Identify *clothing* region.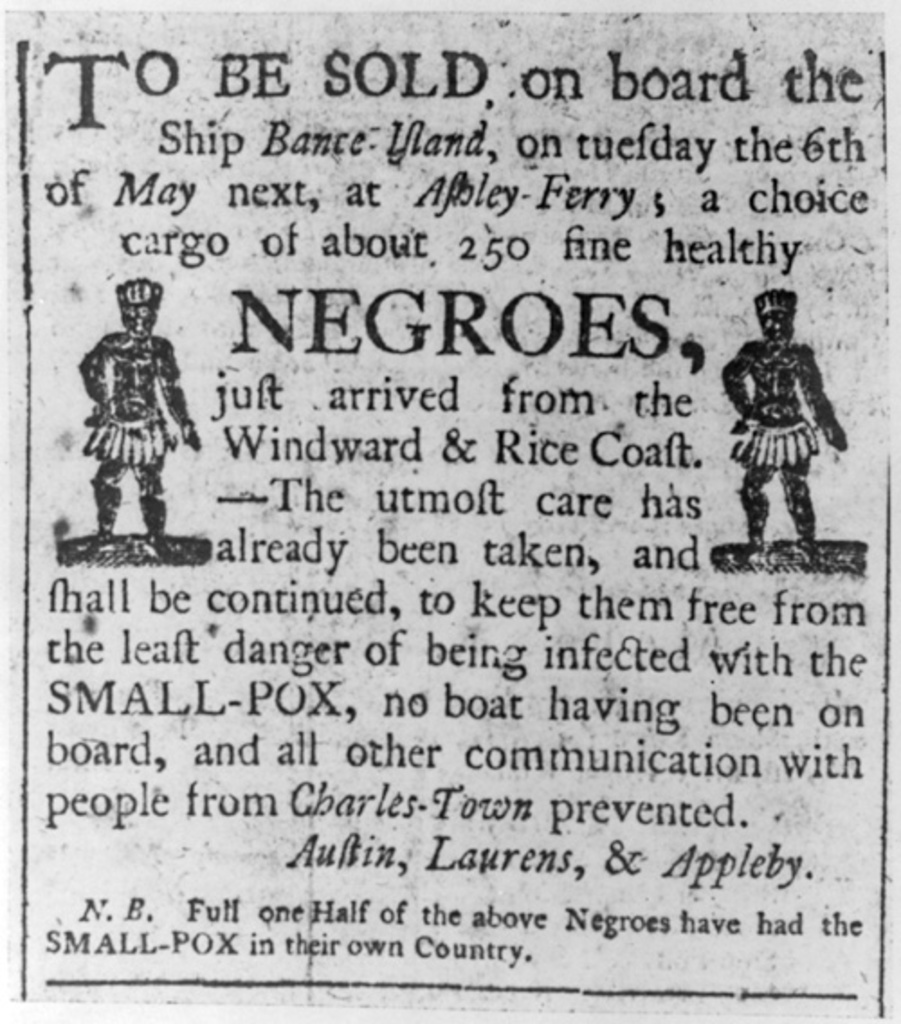
Region: bbox(732, 404, 824, 472).
